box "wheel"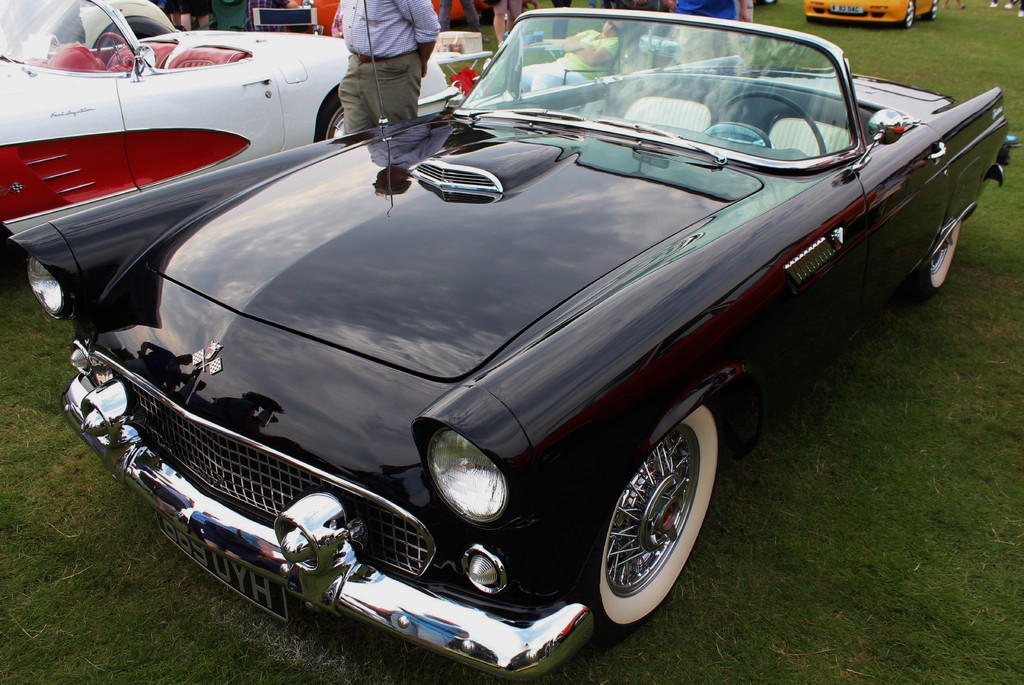
bbox=(320, 93, 345, 138)
